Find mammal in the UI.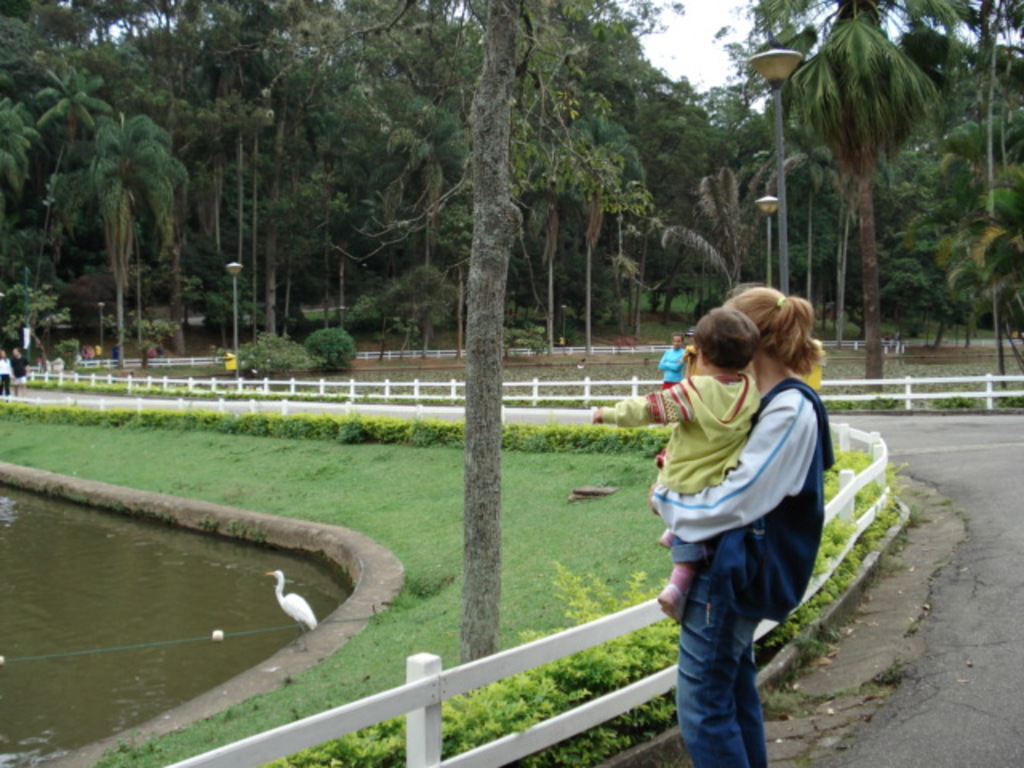
UI element at {"left": 590, "top": 307, "right": 765, "bottom": 611}.
